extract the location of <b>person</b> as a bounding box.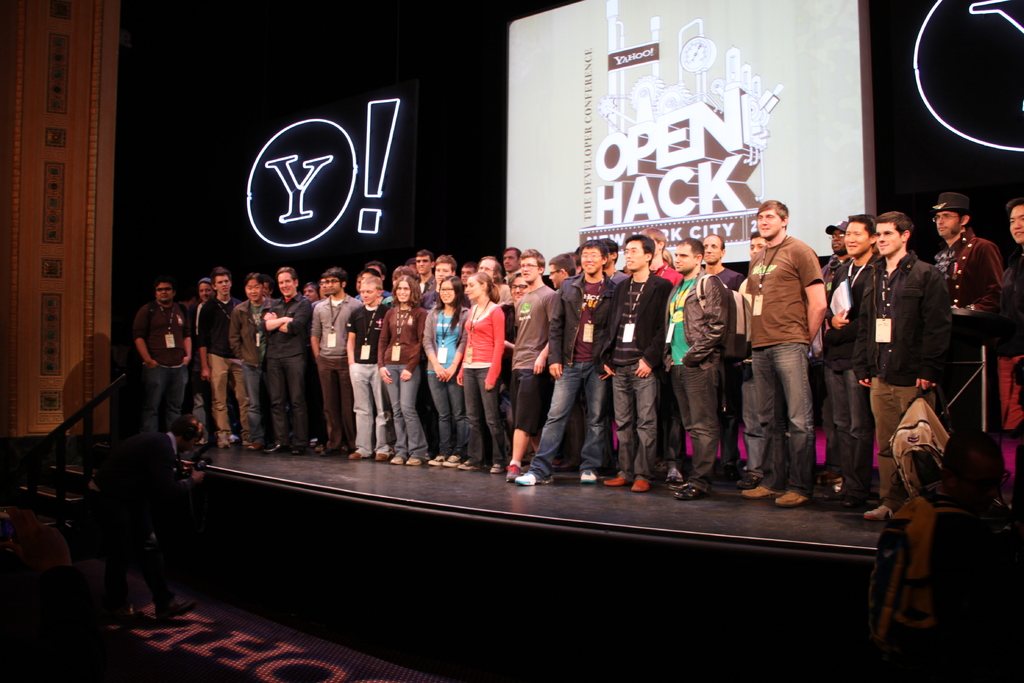
Rect(120, 261, 191, 469).
